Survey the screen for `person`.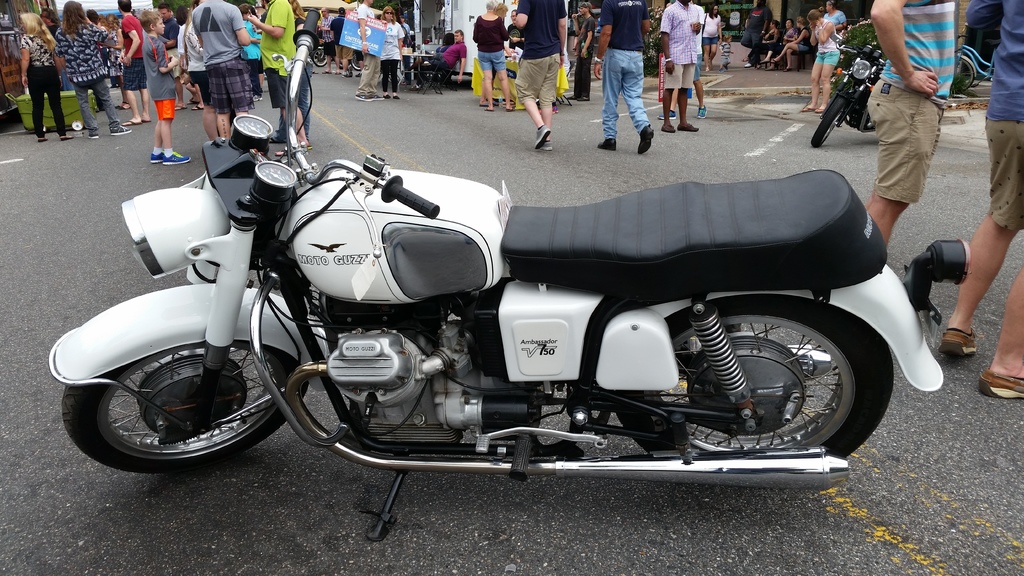
Survey found: left=566, top=0, right=598, bottom=104.
